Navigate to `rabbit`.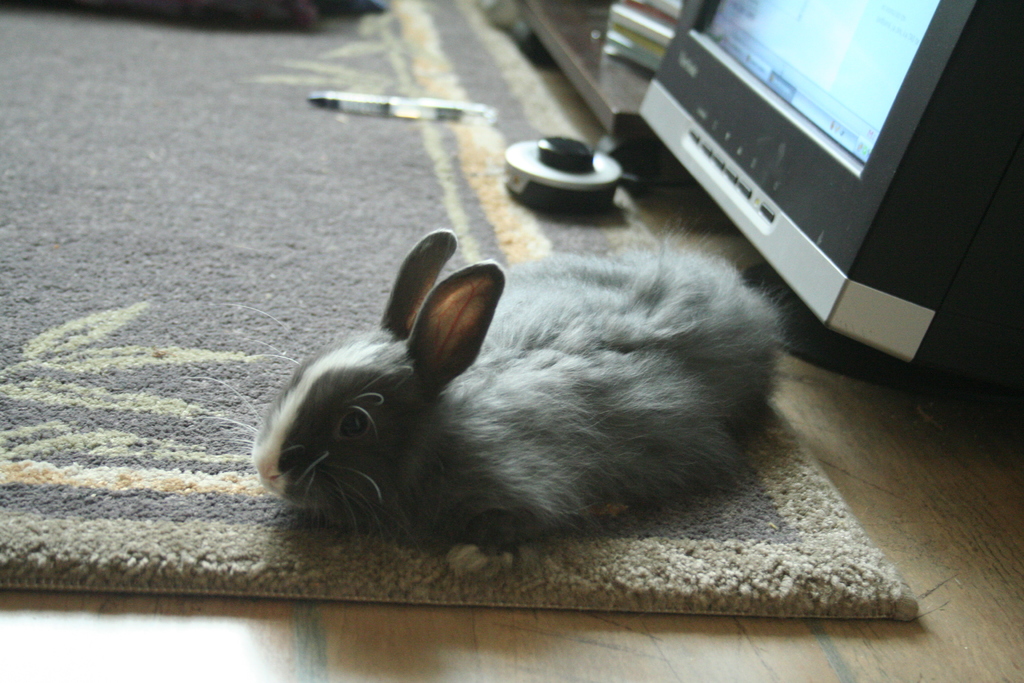
Navigation target: pyautogui.locateOnScreen(180, 226, 782, 580).
